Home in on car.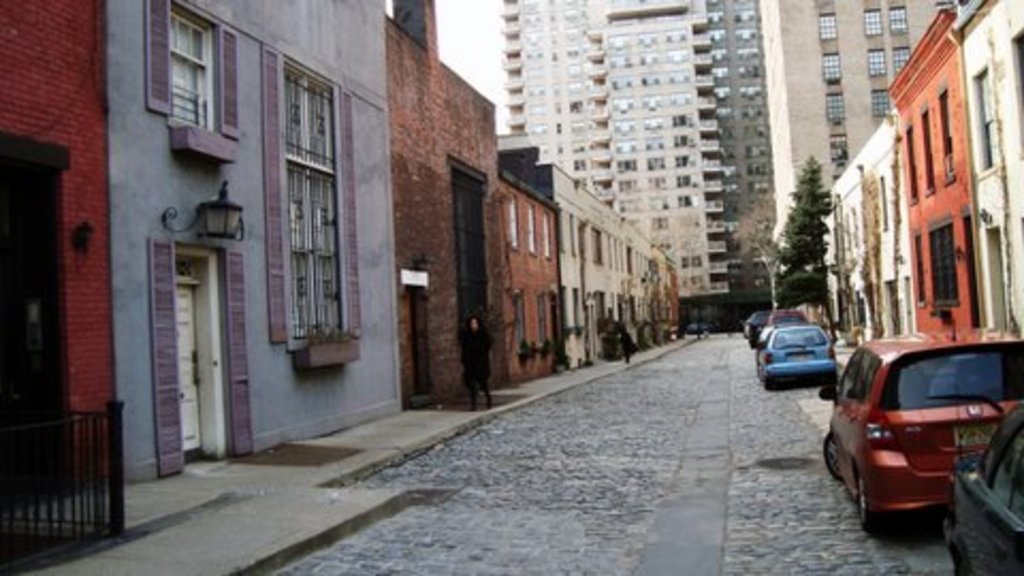
Homed in at crop(757, 324, 834, 390).
